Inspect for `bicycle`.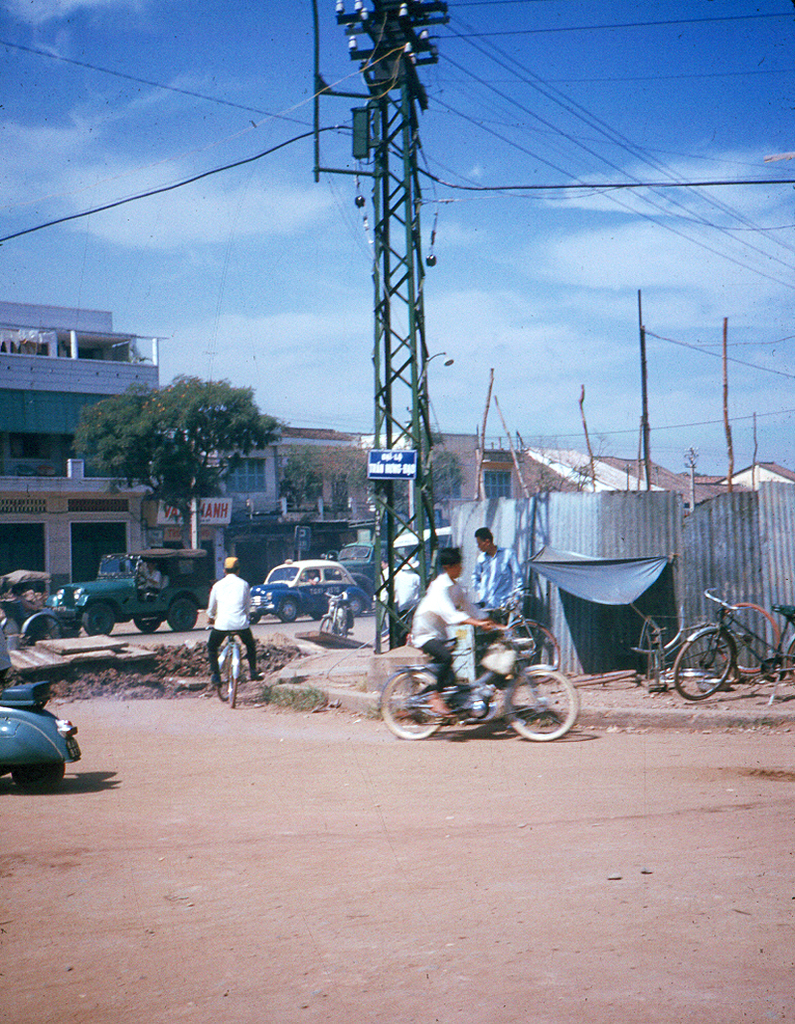
Inspection: BBox(204, 615, 252, 706).
